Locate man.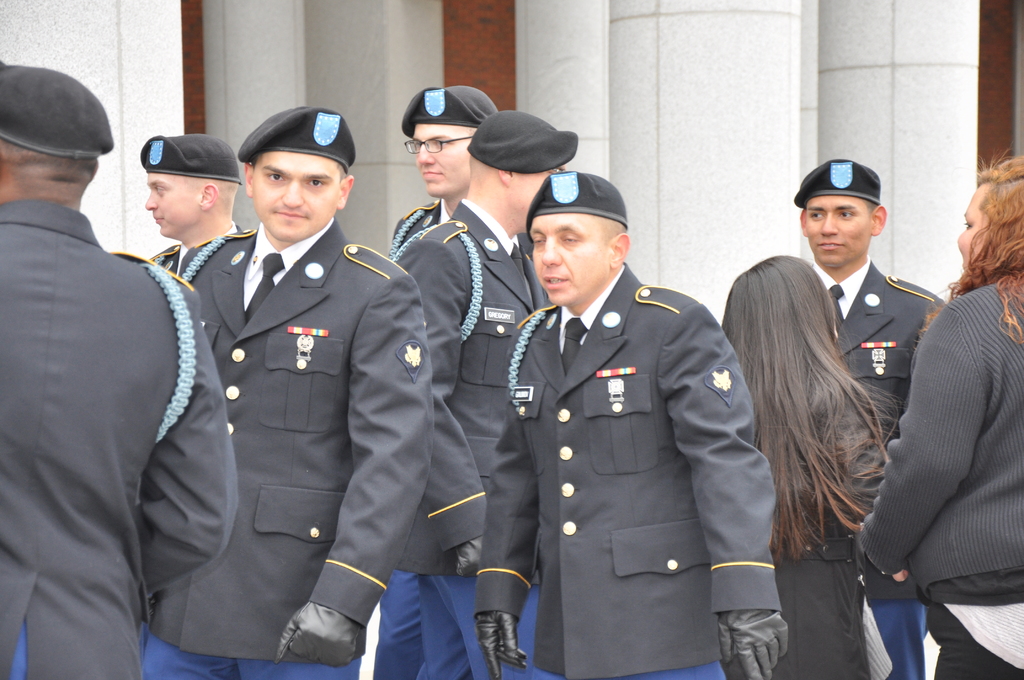
Bounding box: (left=4, top=65, right=230, bottom=674).
